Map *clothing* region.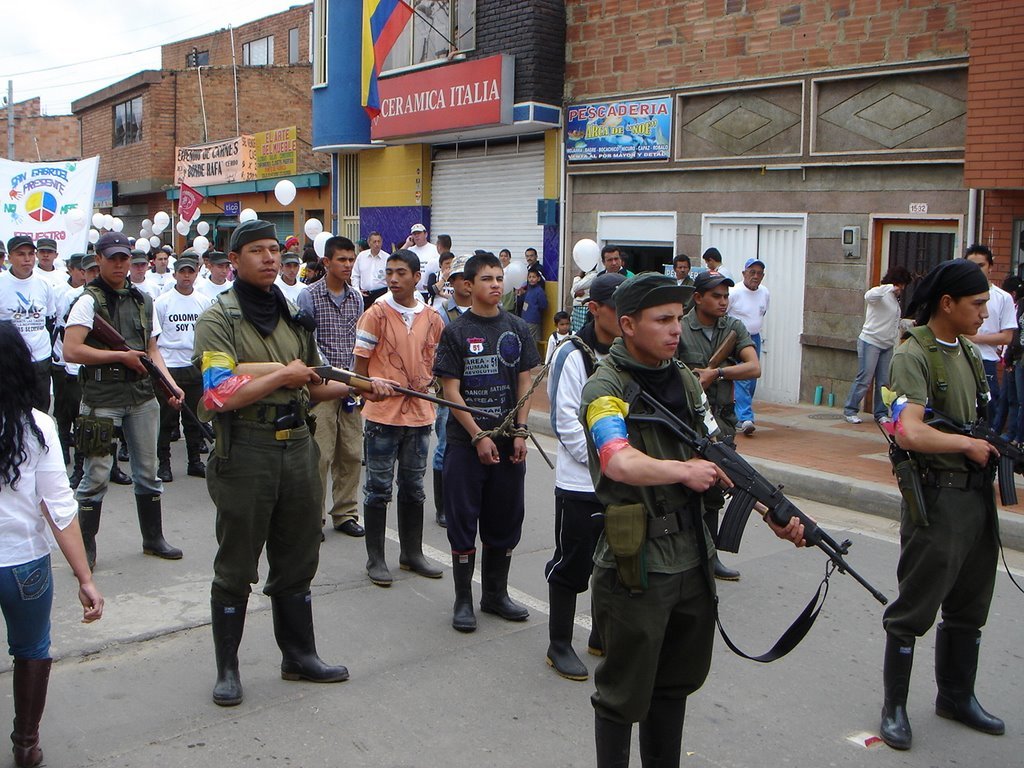
Mapped to bbox(155, 287, 206, 464).
